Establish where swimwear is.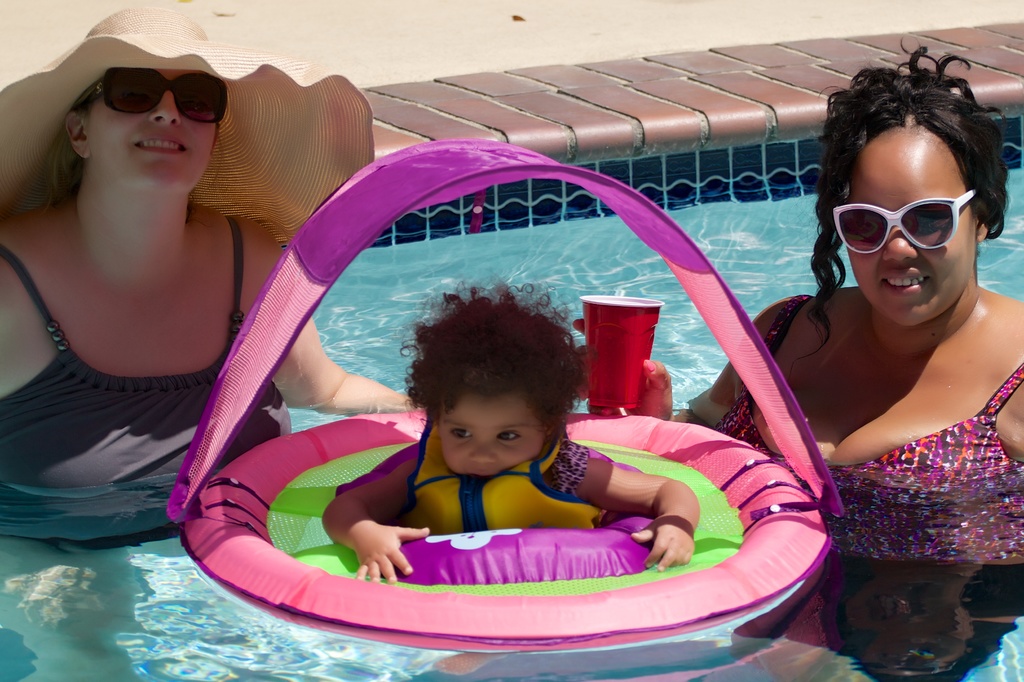
Established at rect(712, 286, 1023, 569).
